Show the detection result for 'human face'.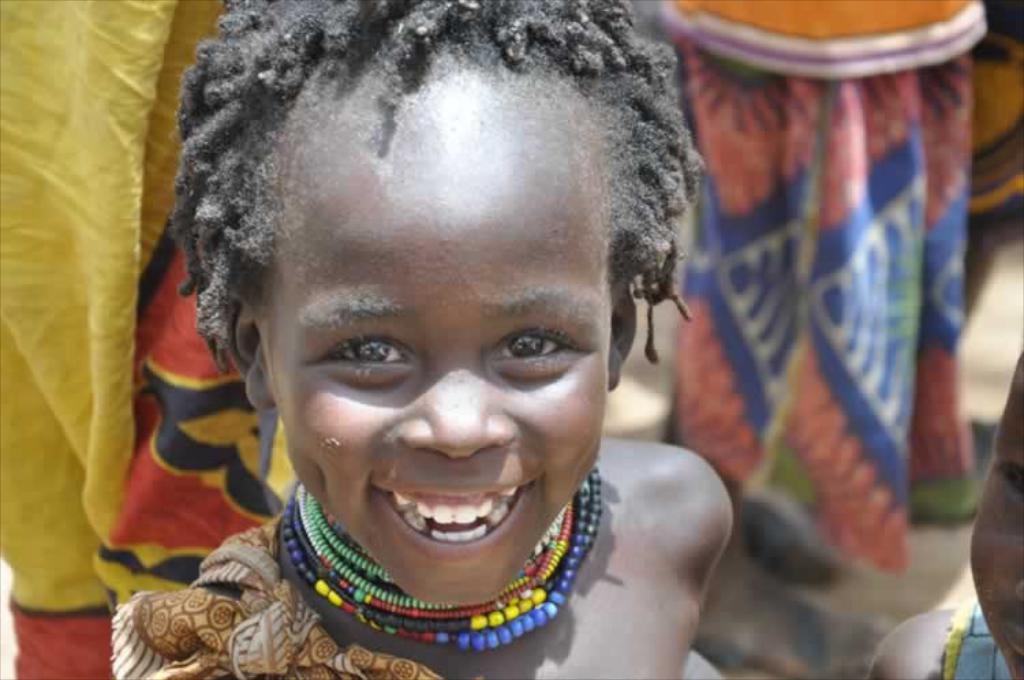
253,109,616,609.
